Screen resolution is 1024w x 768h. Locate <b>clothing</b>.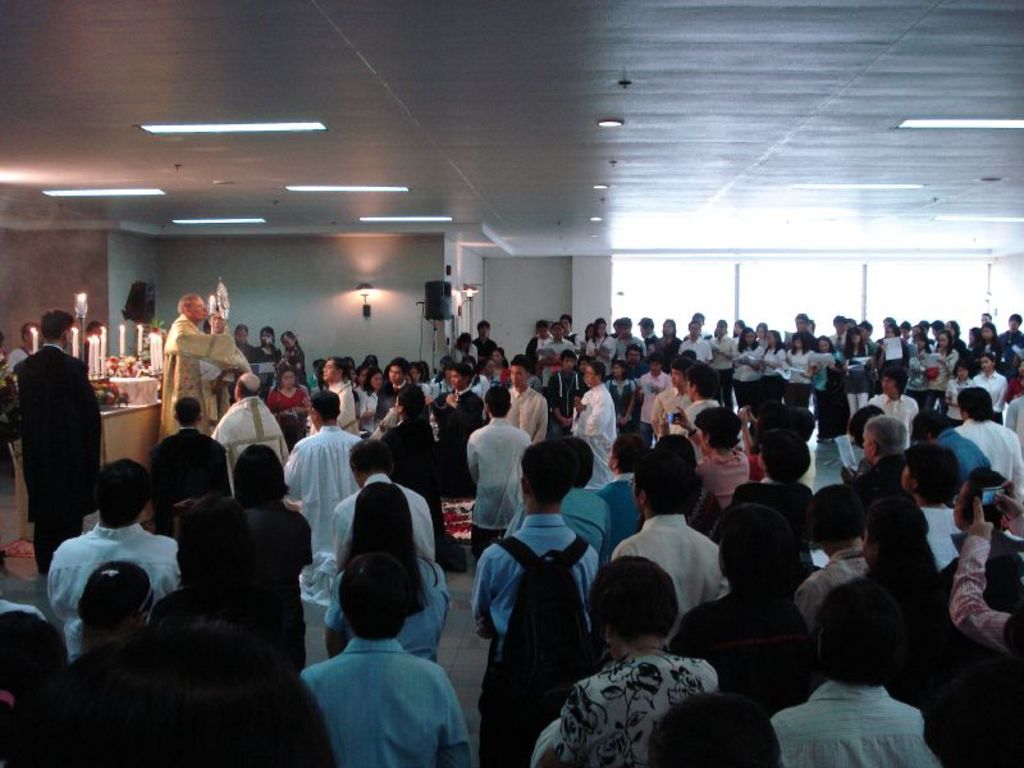
crop(741, 379, 765, 408).
